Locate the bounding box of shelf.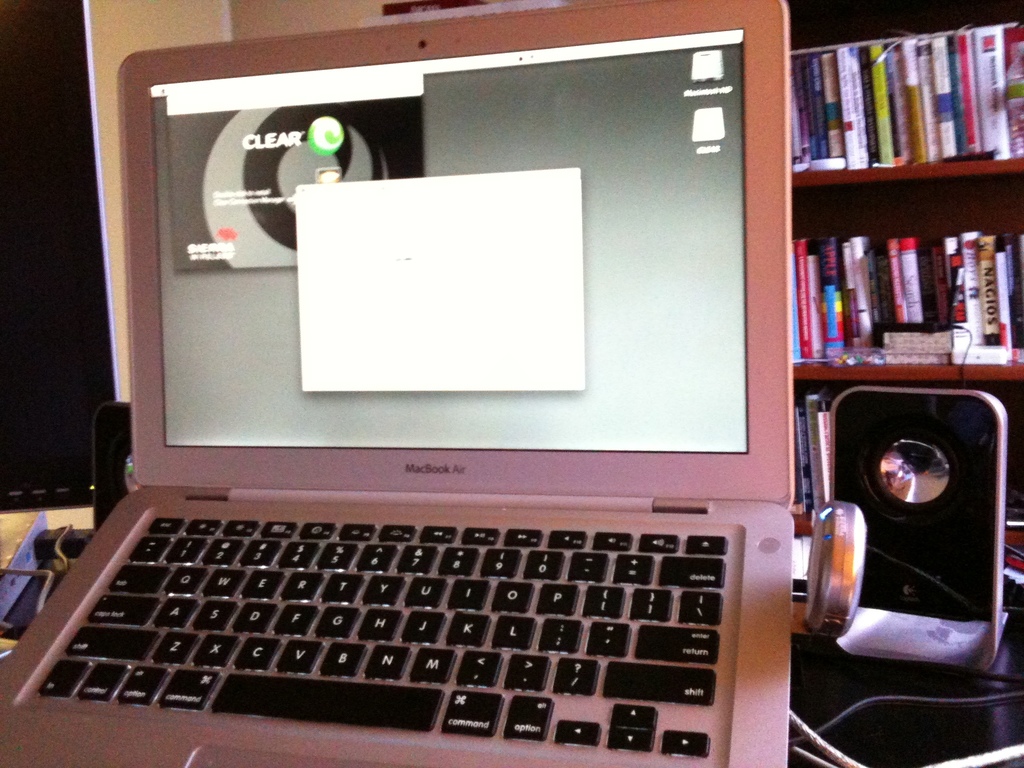
Bounding box: 761,1,1023,189.
